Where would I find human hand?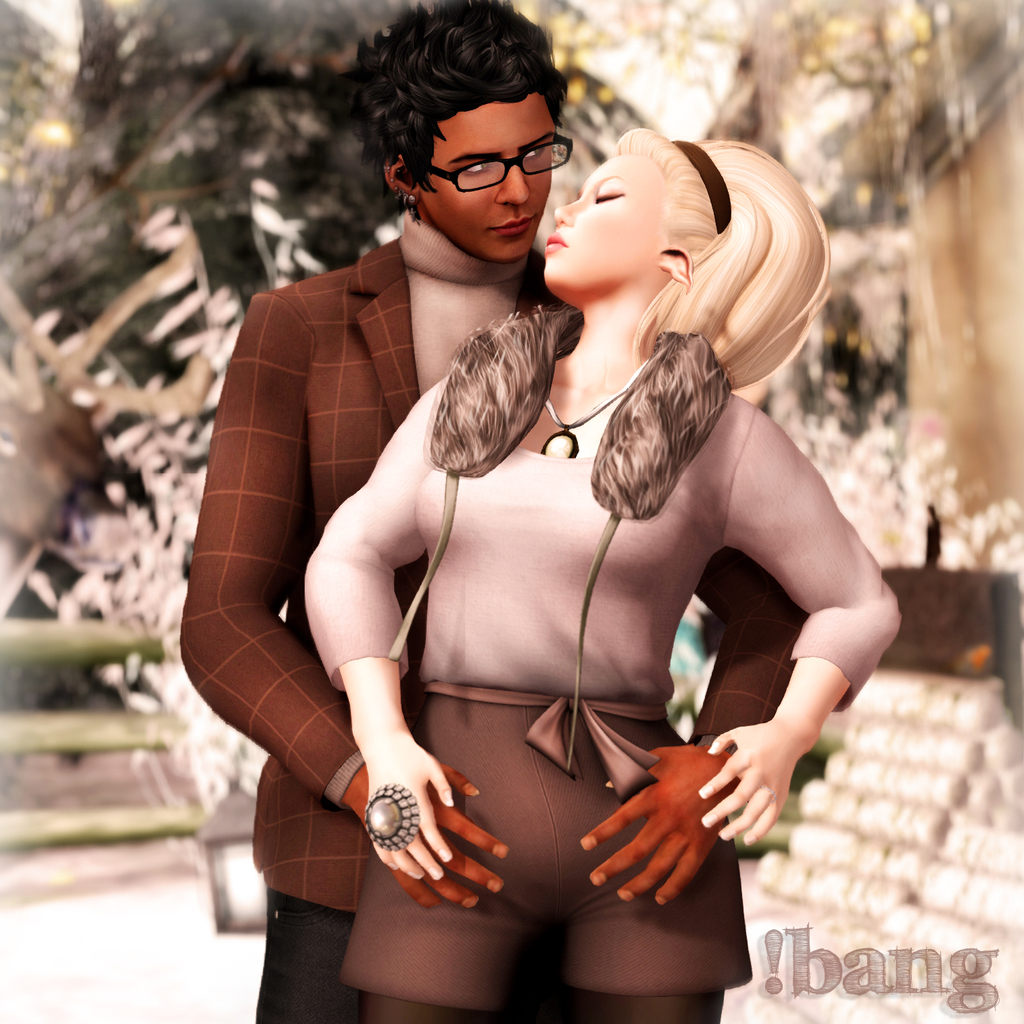
At crop(578, 744, 729, 907).
